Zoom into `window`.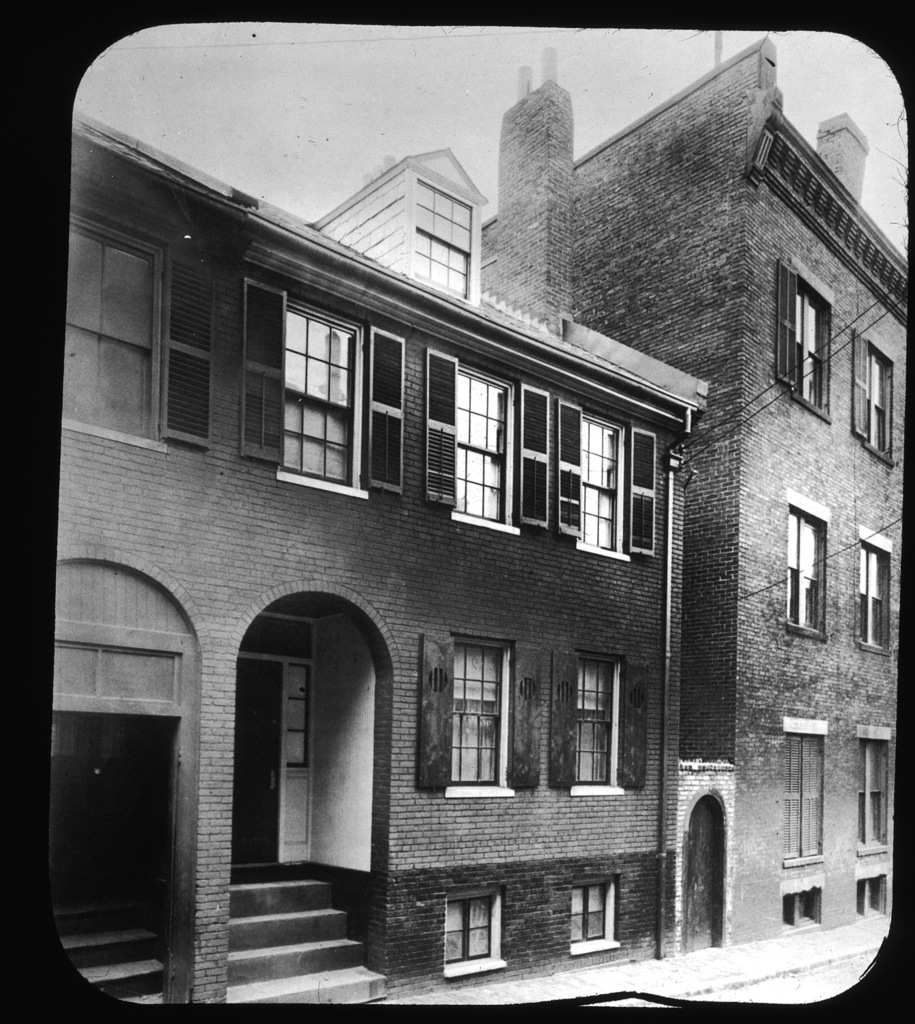
Zoom target: <bbox>576, 413, 623, 550</bbox>.
